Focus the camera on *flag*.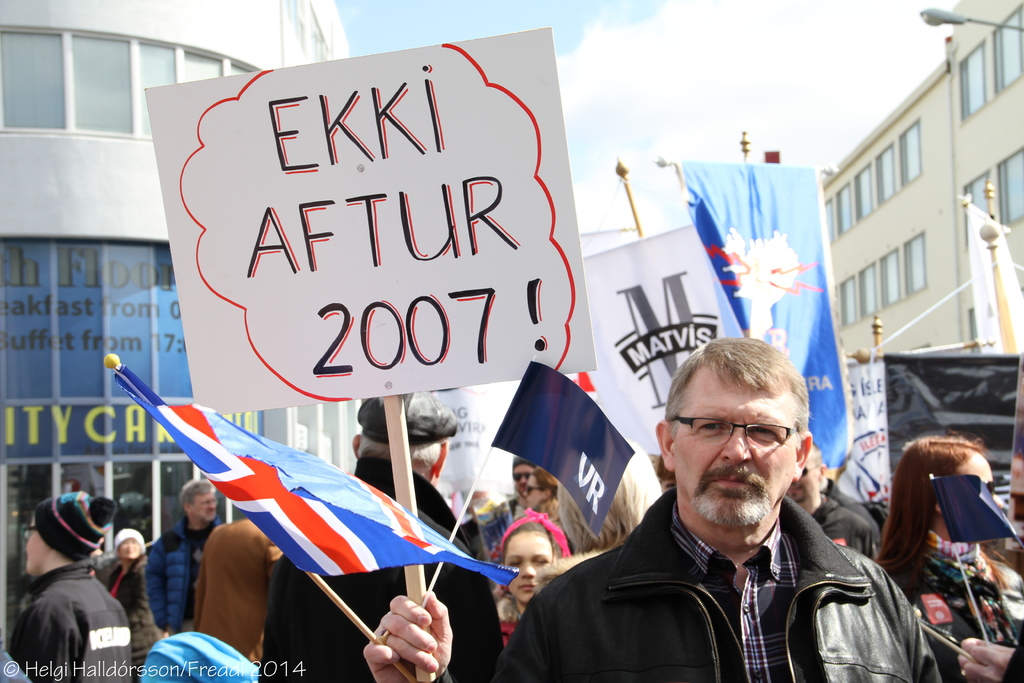
Focus region: (left=932, top=478, right=1023, bottom=547).
